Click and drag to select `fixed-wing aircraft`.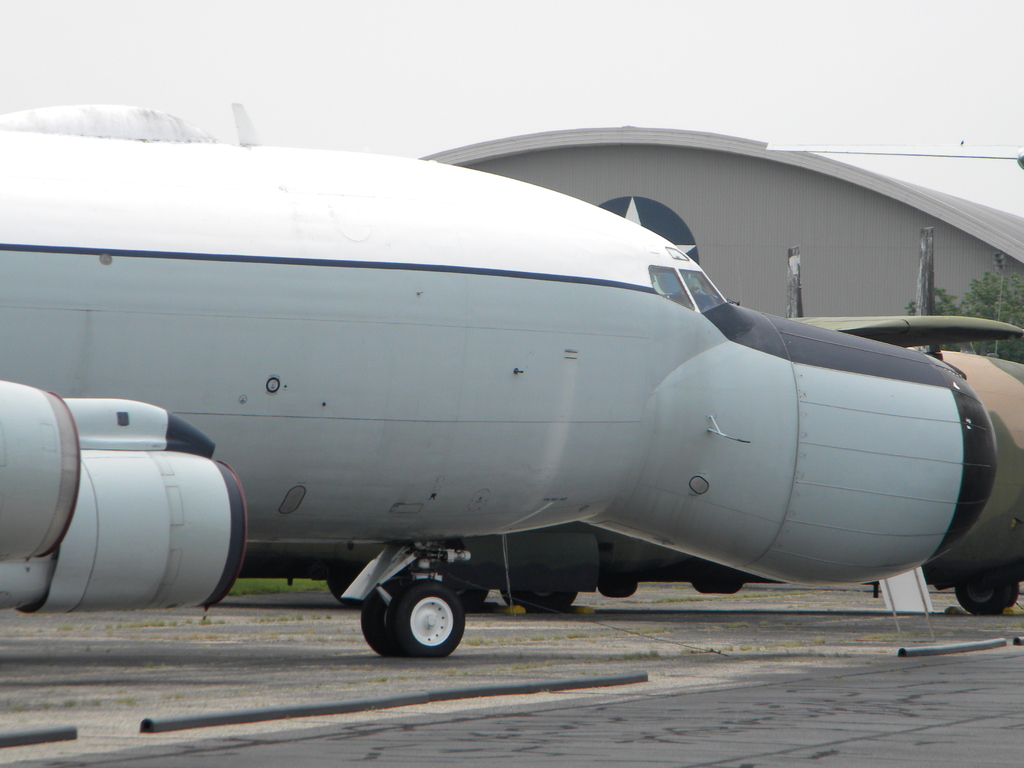
Selection: left=0, top=119, right=1009, bottom=655.
